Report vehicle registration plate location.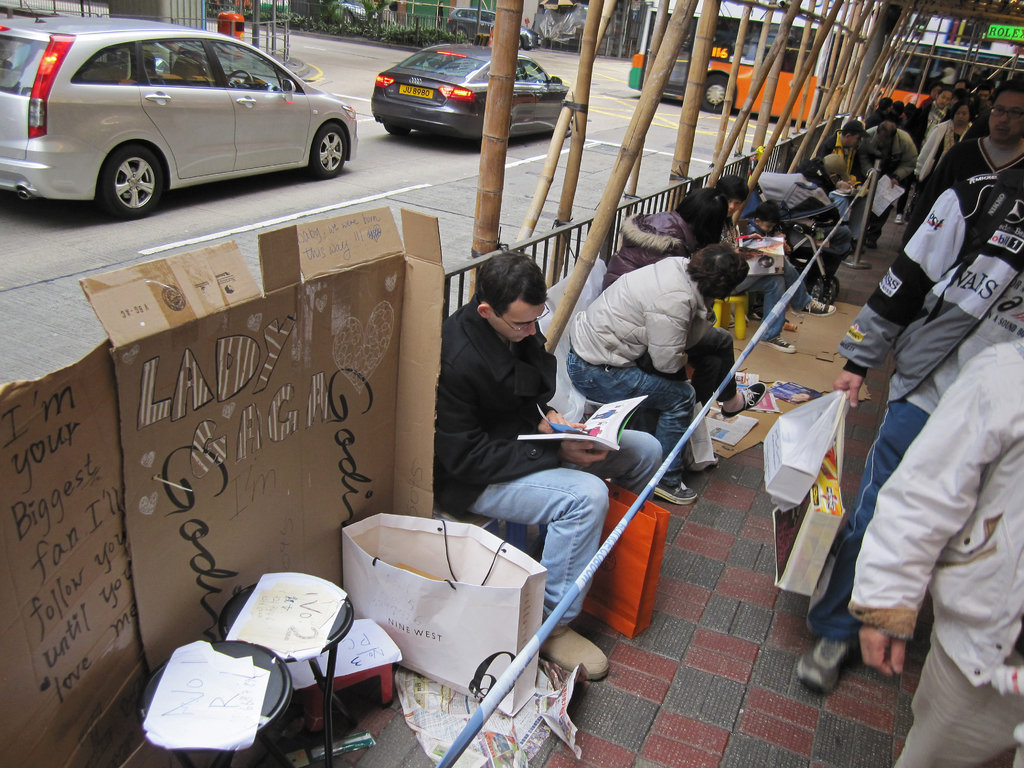
Report: 398:83:434:97.
